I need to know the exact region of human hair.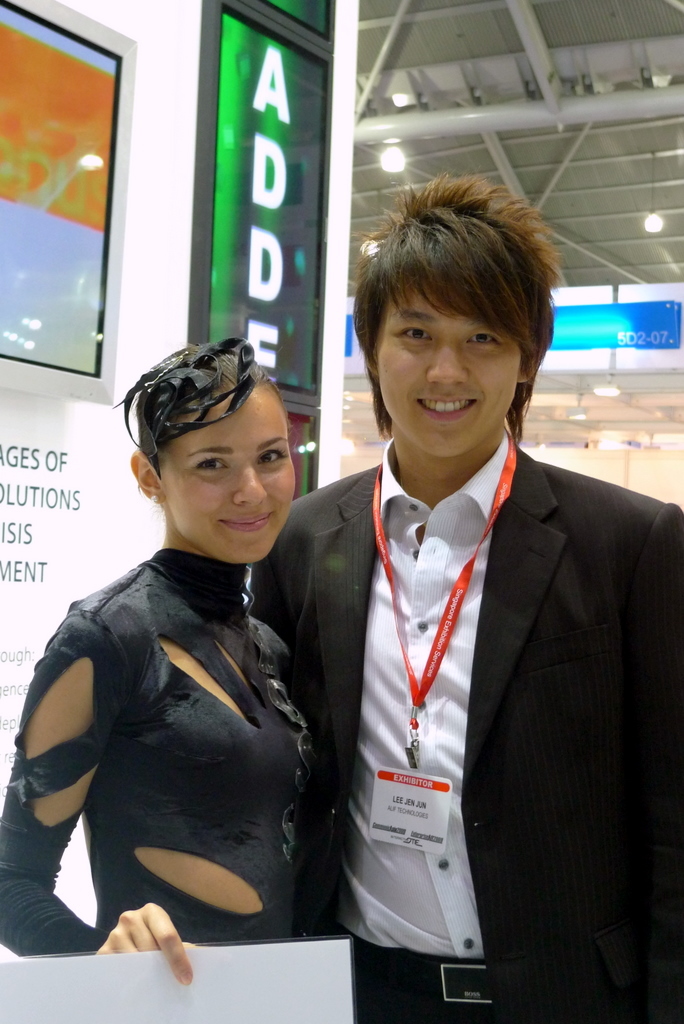
Region: x1=344, y1=160, x2=568, y2=491.
